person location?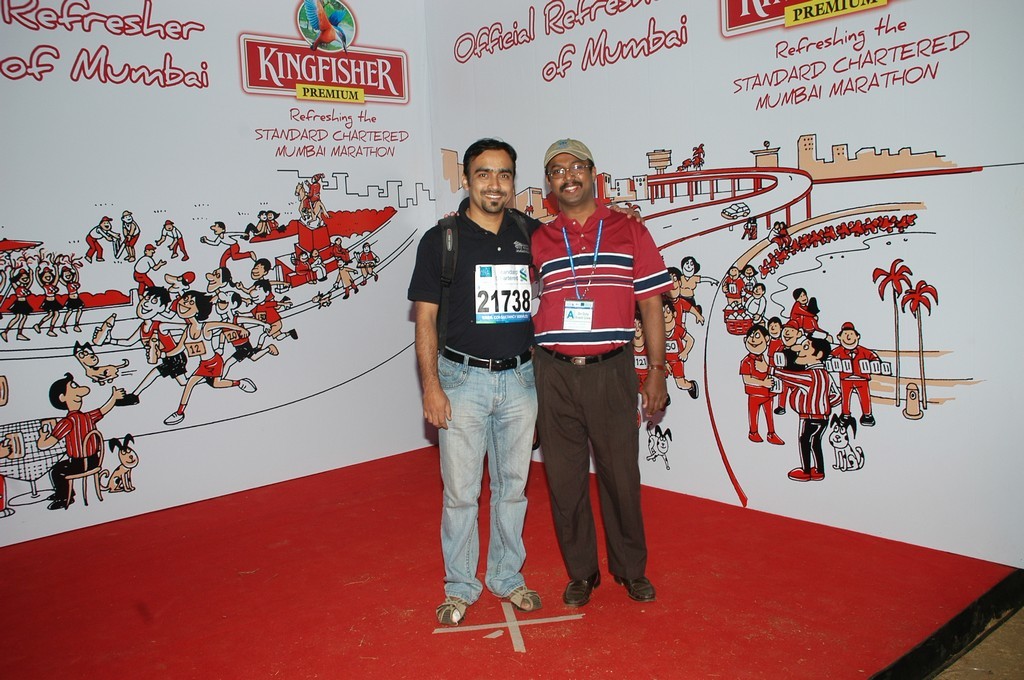
(529, 141, 676, 610)
